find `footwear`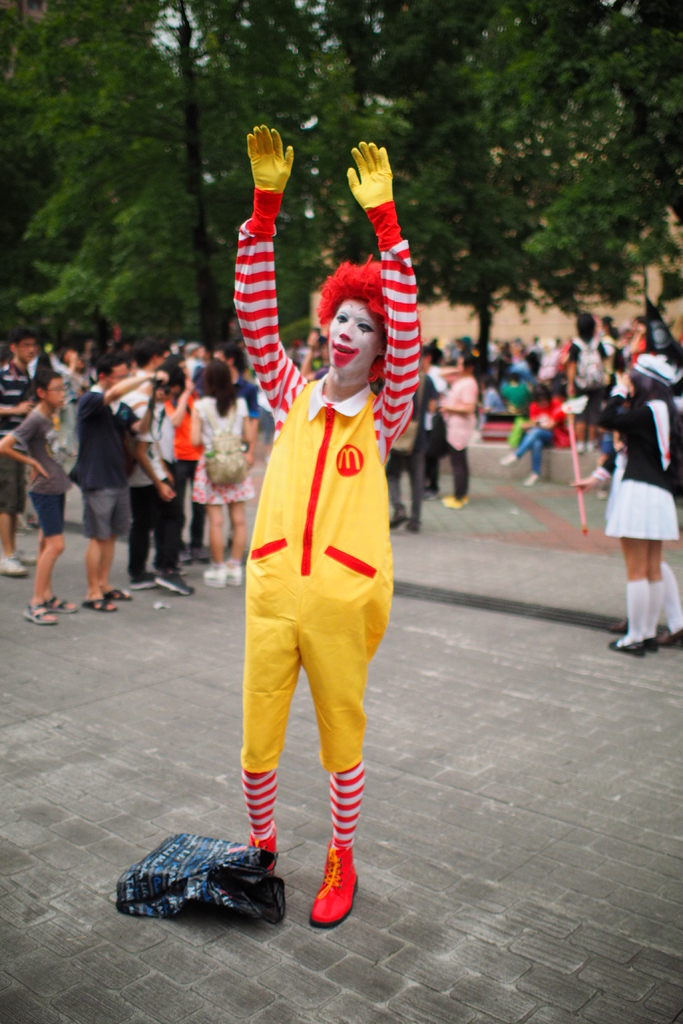
pyautogui.locateOnScreen(227, 561, 244, 586)
